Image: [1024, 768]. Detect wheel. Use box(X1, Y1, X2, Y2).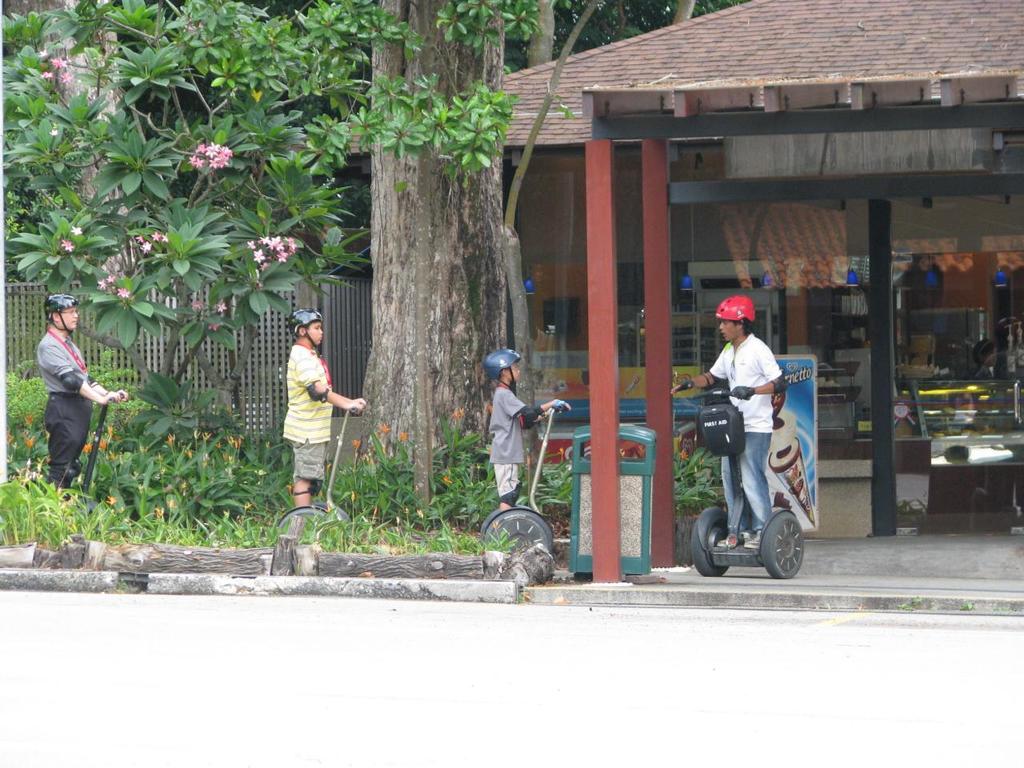
box(756, 506, 818, 579).
